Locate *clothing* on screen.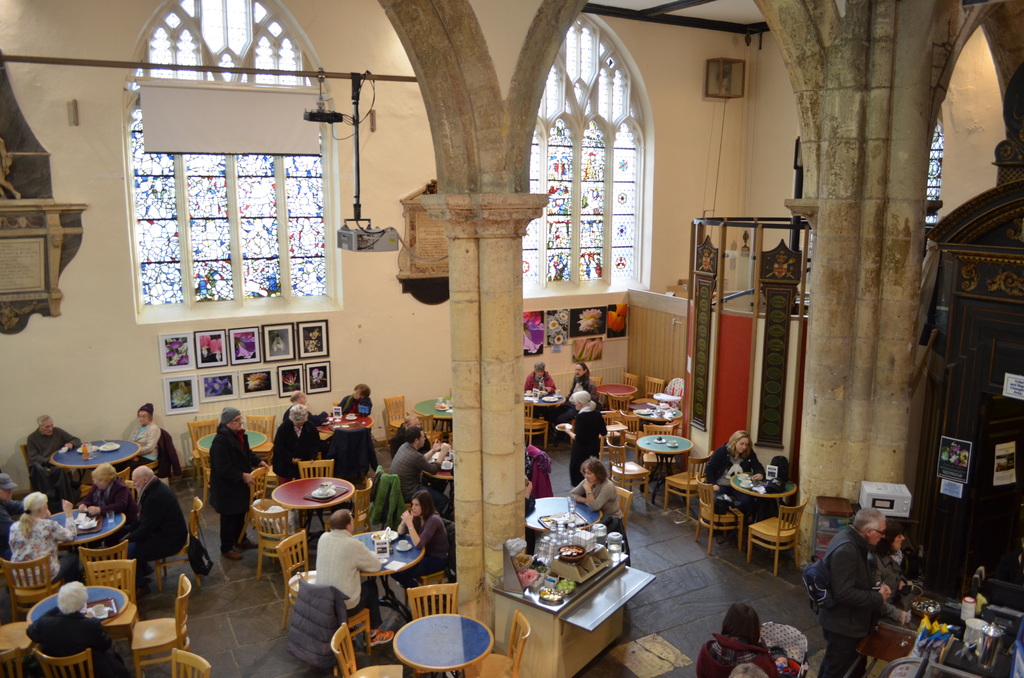
On screen at bbox=[308, 520, 383, 617].
